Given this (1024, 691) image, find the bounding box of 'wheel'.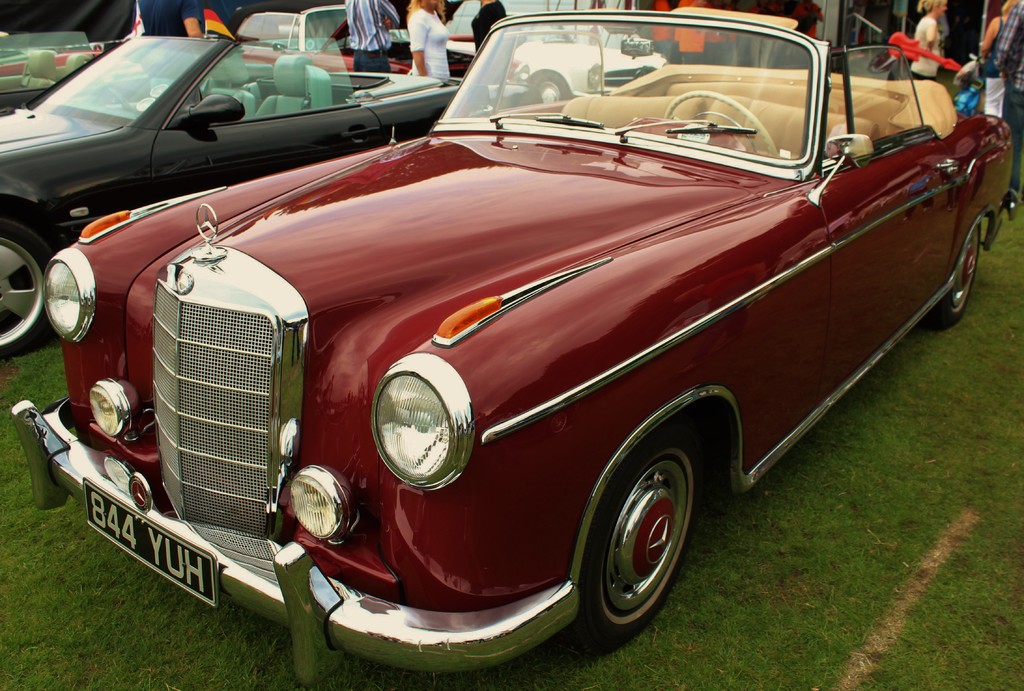
(x1=535, y1=76, x2=565, y2=101).
